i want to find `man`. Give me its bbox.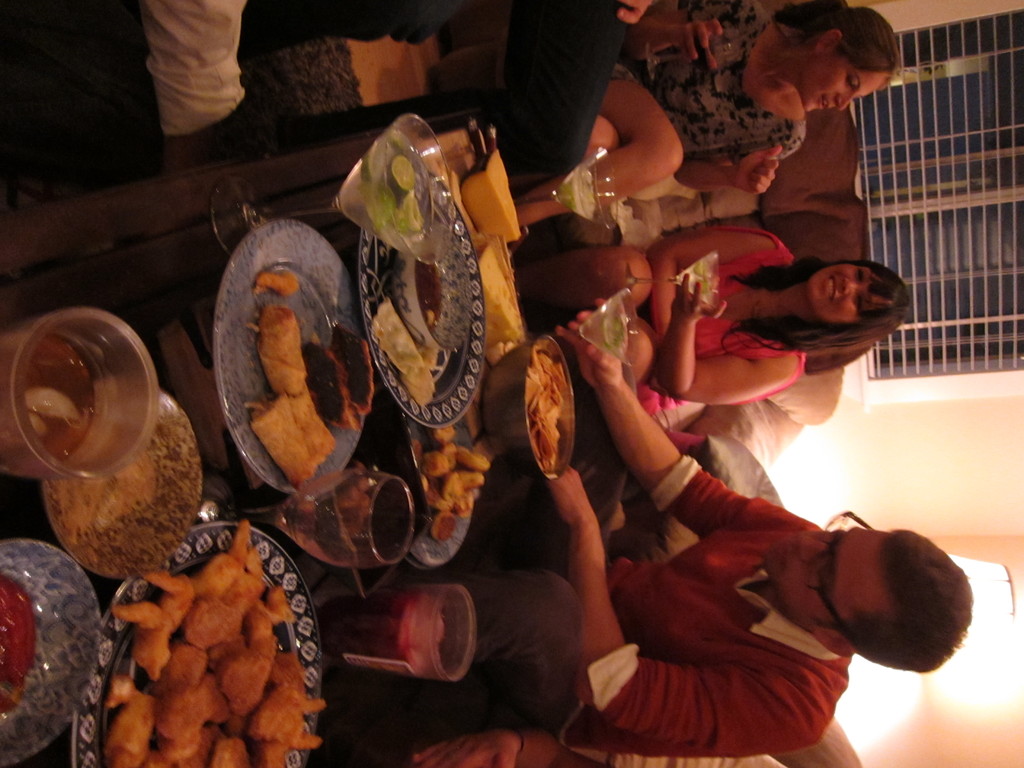
pyautogui.locateOnScreen(428, 297, 962, 752).
